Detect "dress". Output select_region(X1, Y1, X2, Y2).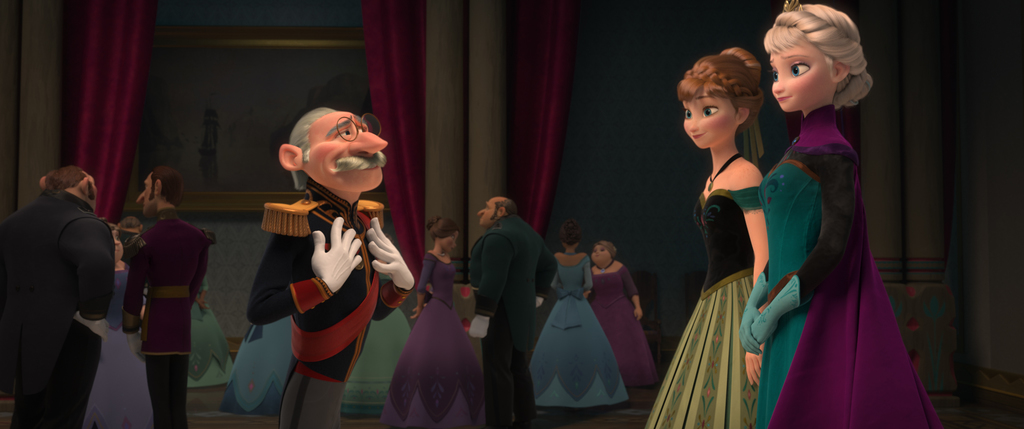
select_region(378, 245, 493, 428).
